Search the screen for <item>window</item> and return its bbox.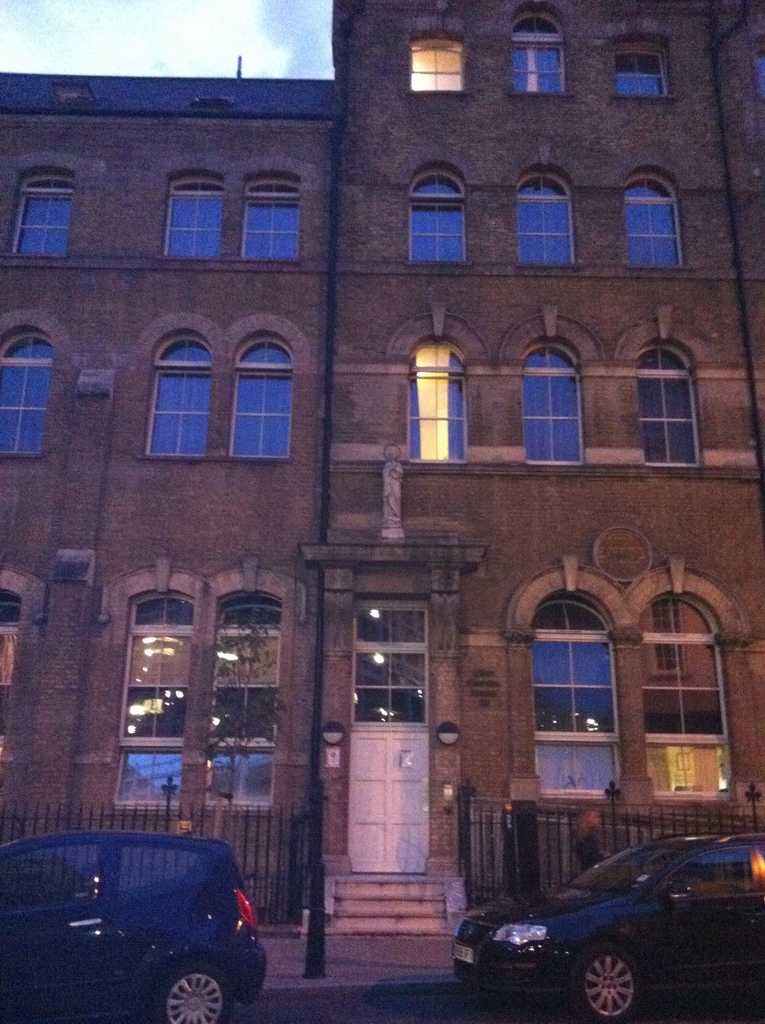
Found: 405,337,473,461.
